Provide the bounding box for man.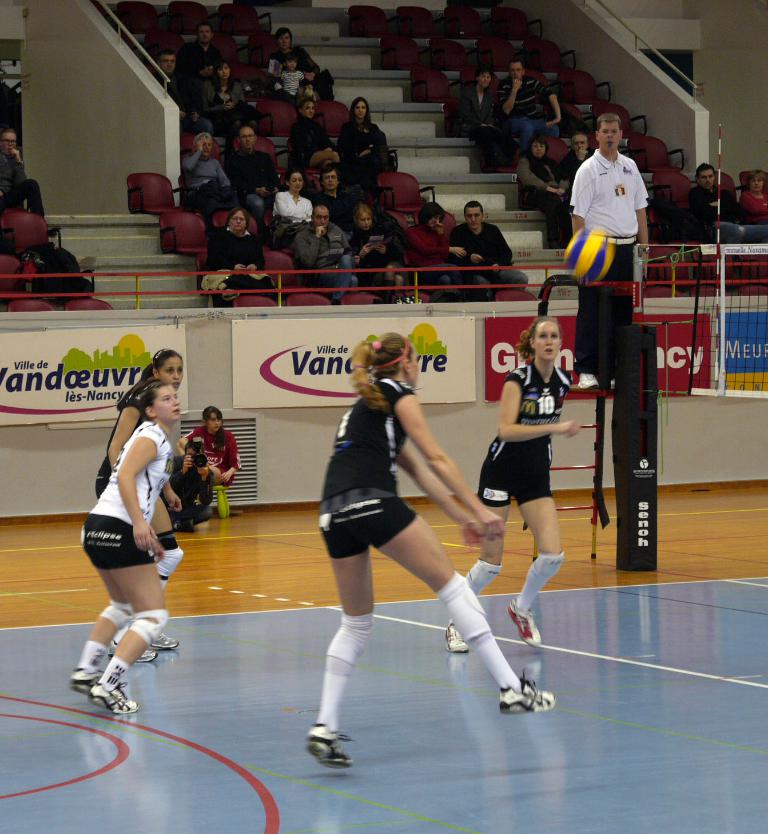
313/165/359/244.
